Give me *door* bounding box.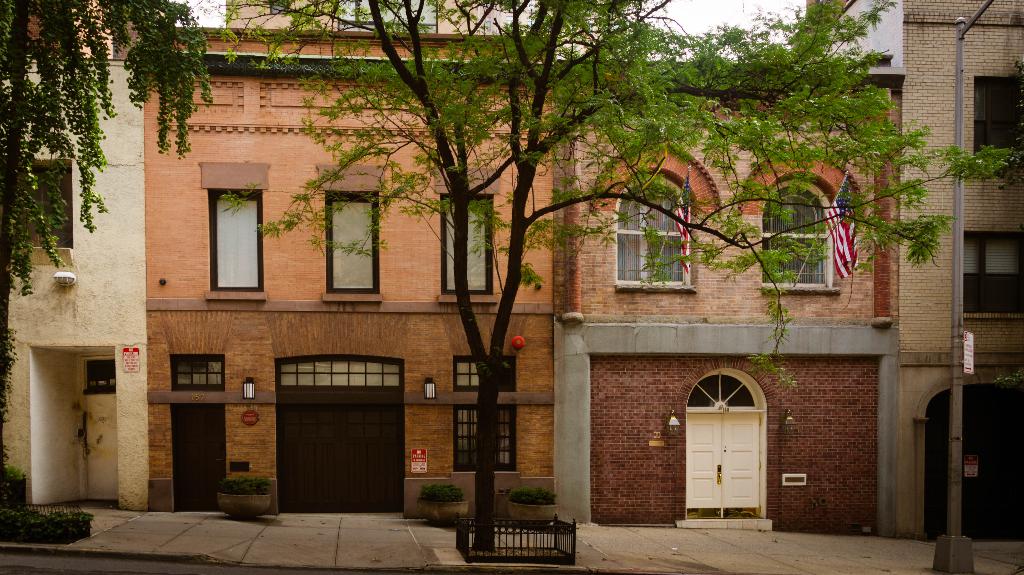
[278,397,401,510].
